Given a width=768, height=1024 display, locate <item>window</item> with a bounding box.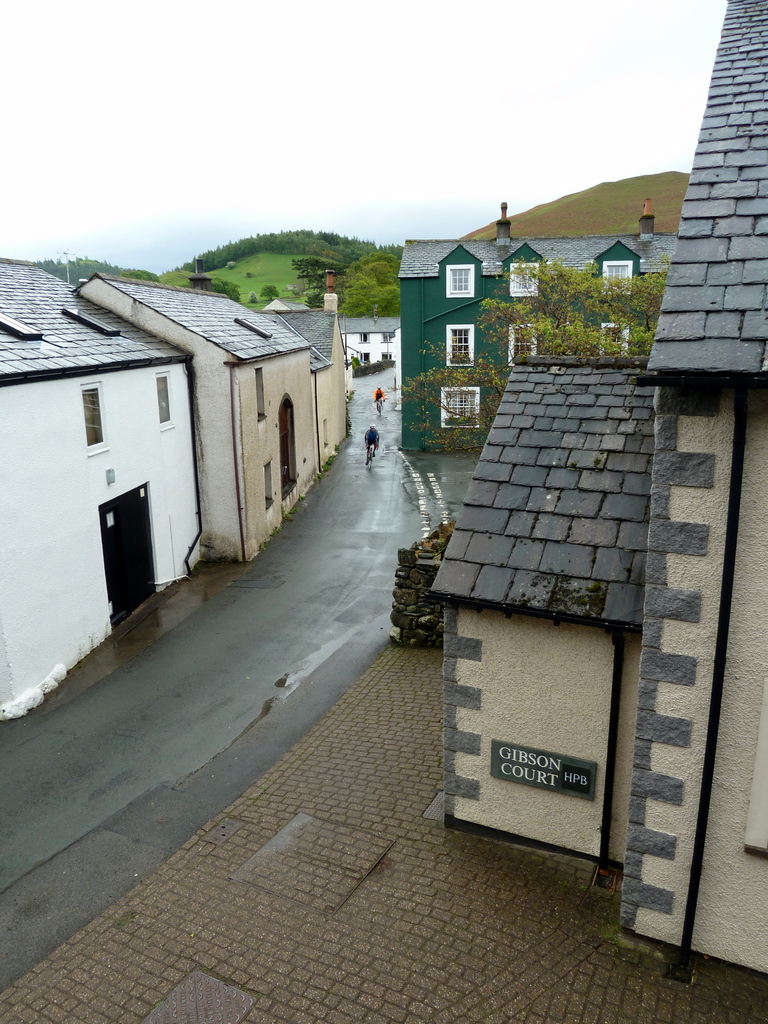
Located: {"x1": 83, "y1": 382, "x2": 111, "y2": 452}.
